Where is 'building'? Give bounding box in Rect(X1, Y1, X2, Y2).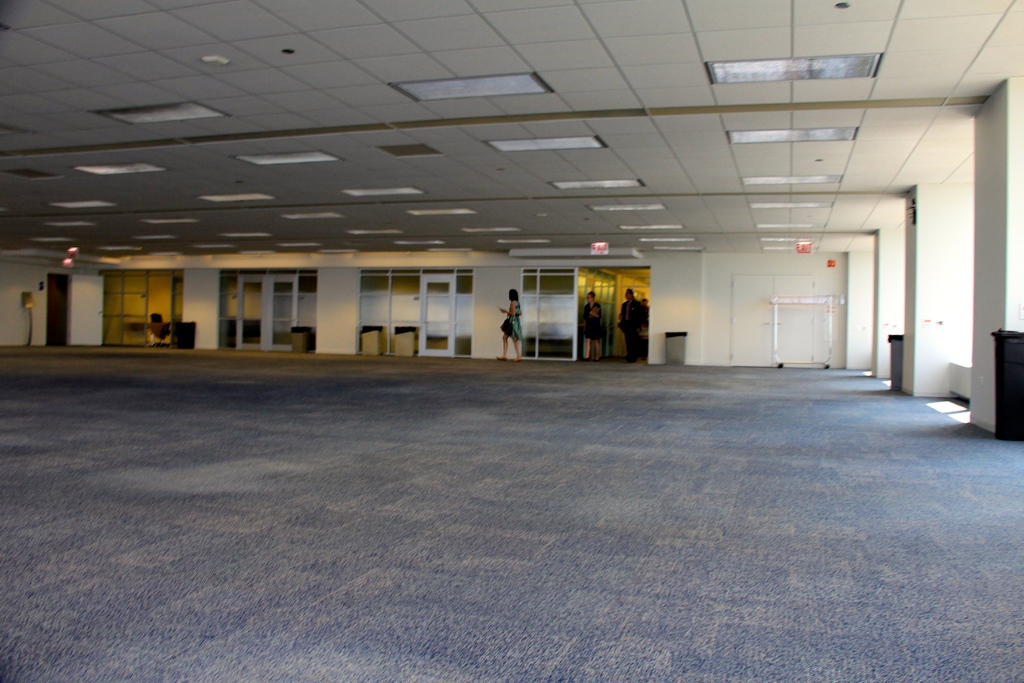
Rect(0, 0, 1023, 682).
